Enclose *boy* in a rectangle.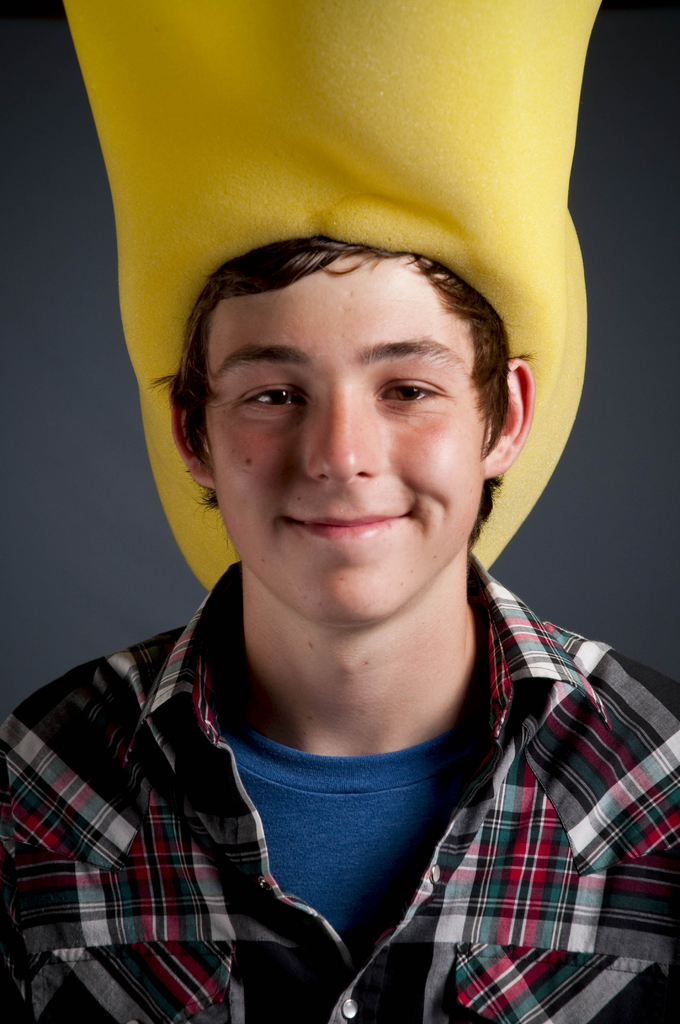
(0, 238, 679, 1023).
